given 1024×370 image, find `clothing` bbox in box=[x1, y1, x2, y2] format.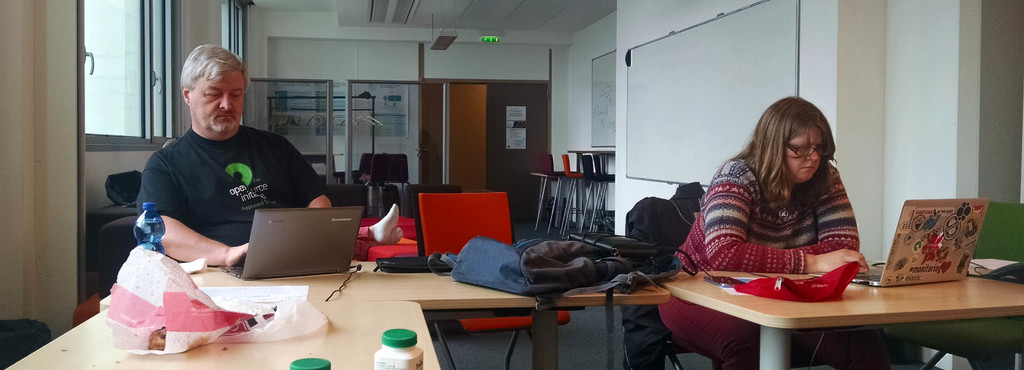
box=[670, 151, 865, 365].
